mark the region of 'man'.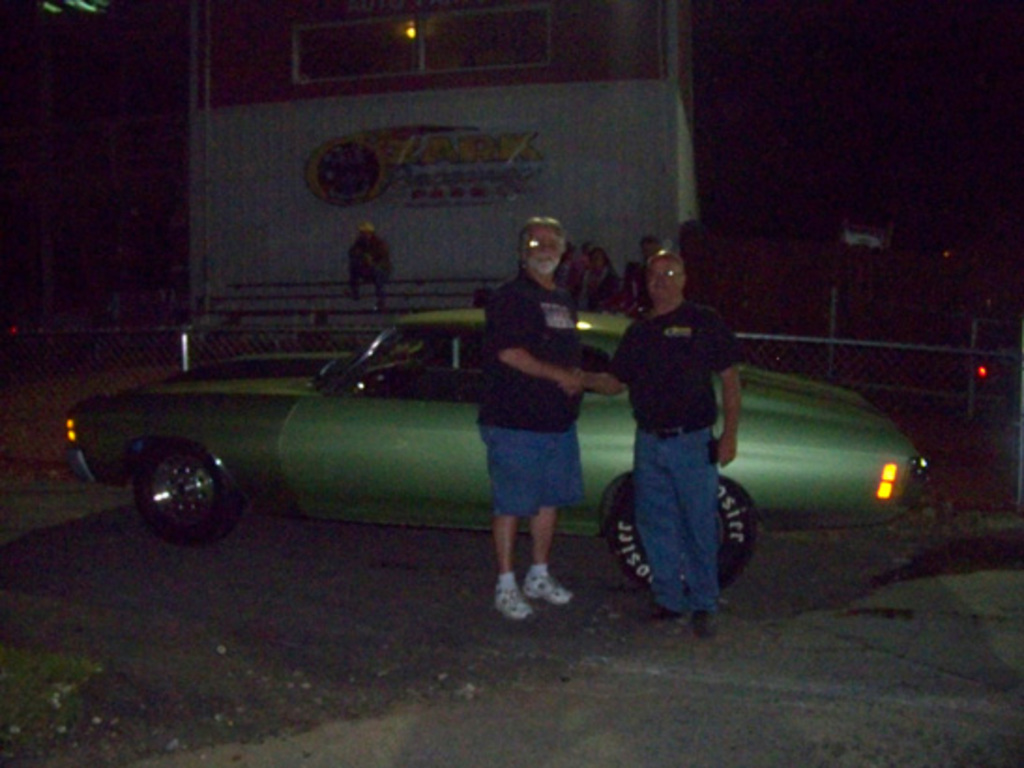
Region: 556/245/749/637.
